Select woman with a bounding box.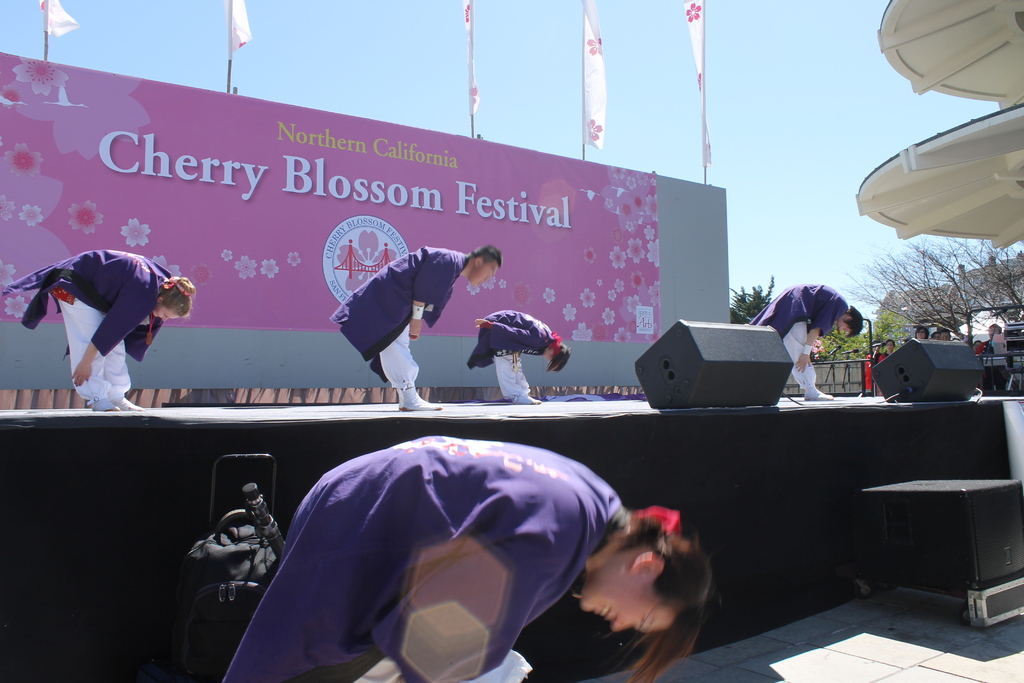
bbox=[0, 249, 198, 415].
